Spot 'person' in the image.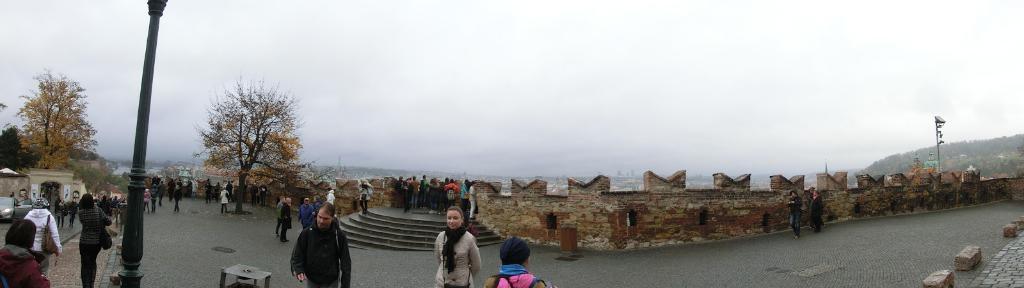
'person' found at Rect(280, 197, 294, 238).
